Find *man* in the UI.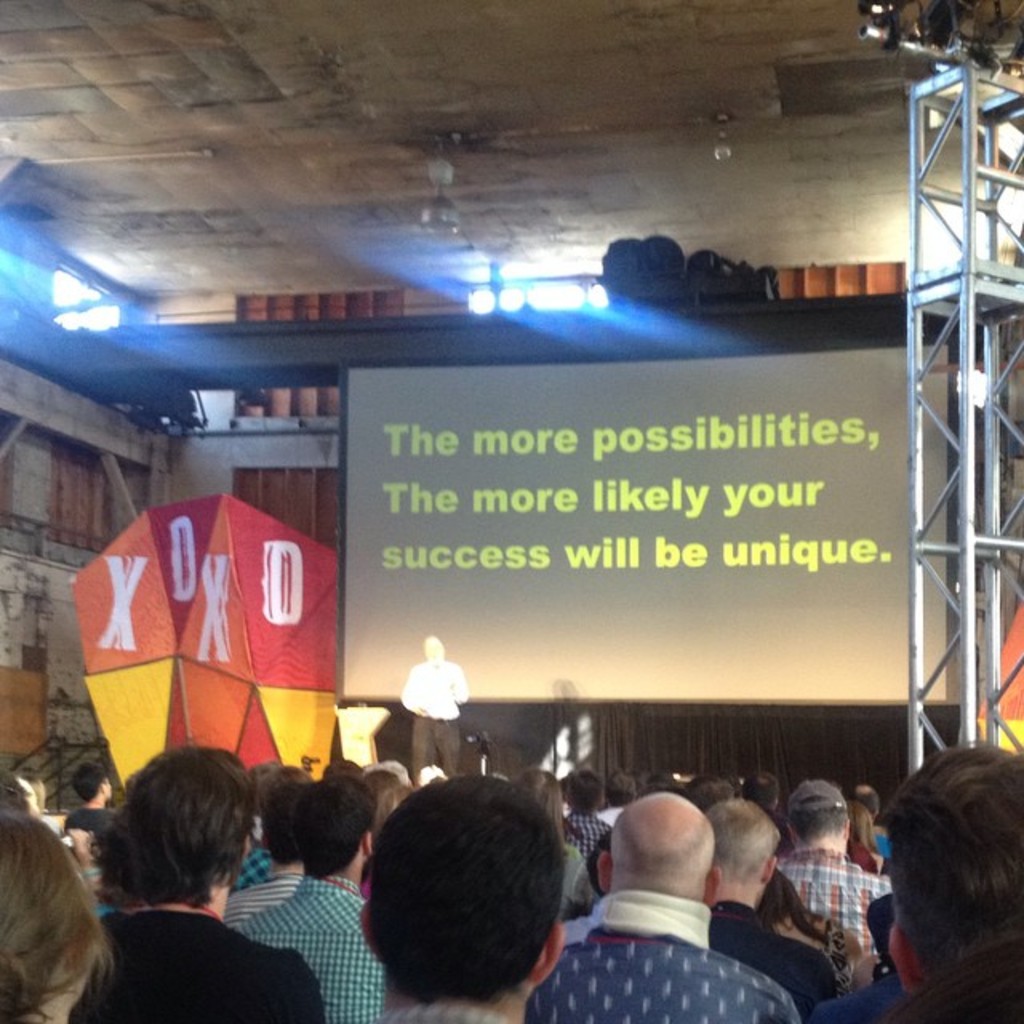
UI element at 221 771 323 933.
